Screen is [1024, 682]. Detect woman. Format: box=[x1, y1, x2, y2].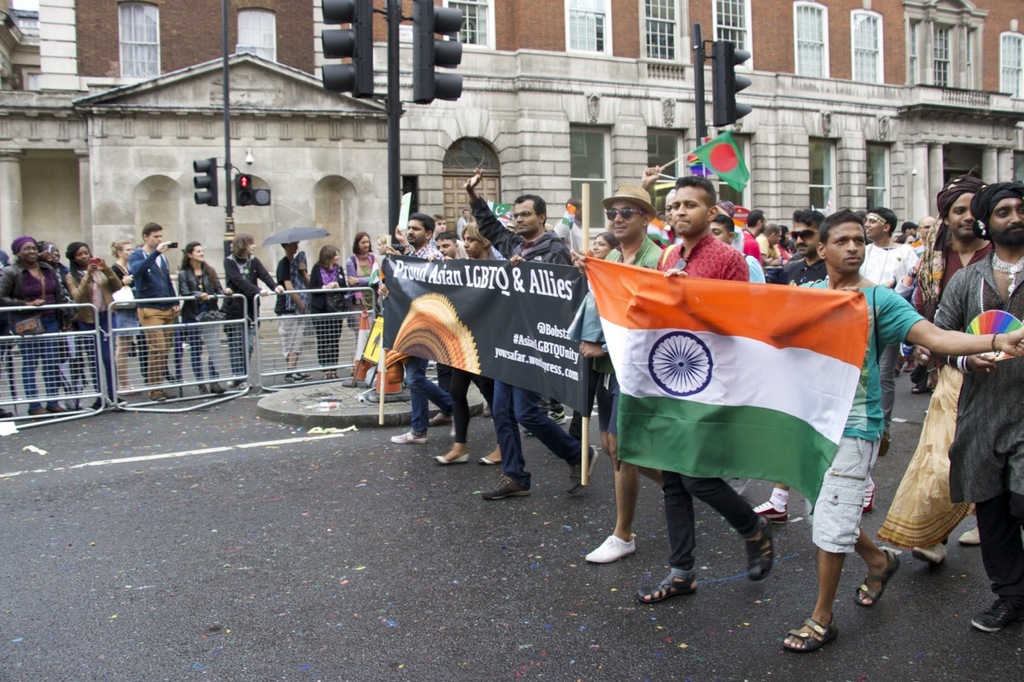
box=[432, 217, 513, 469].
